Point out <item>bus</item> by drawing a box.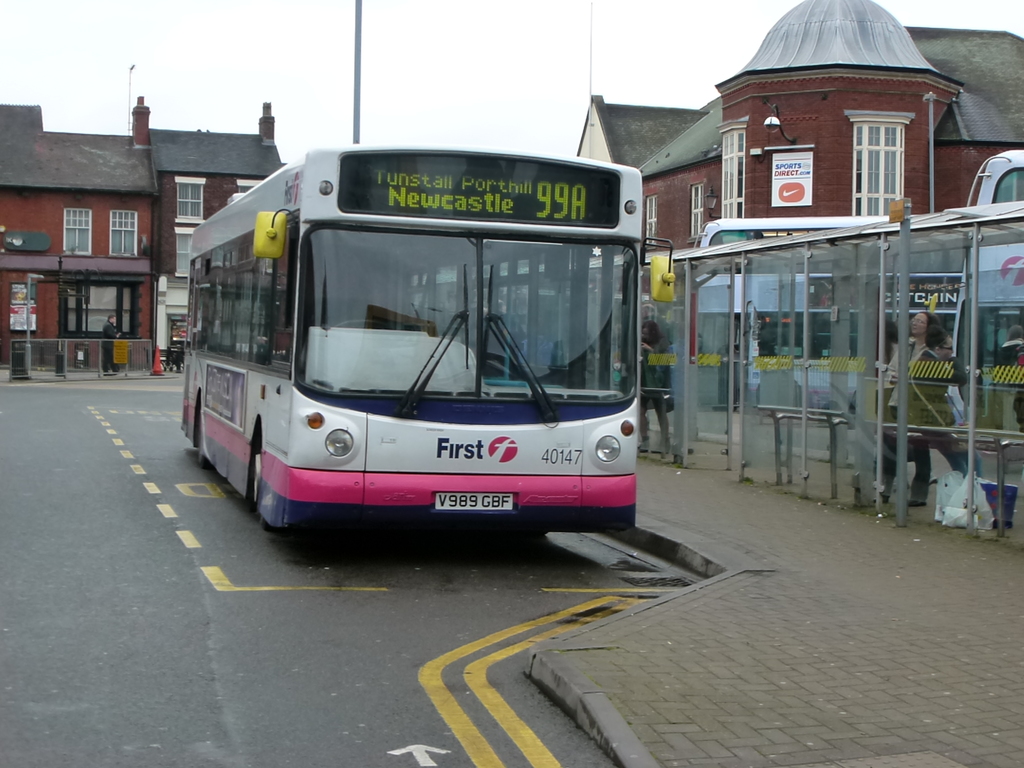
181/148/680/534.
